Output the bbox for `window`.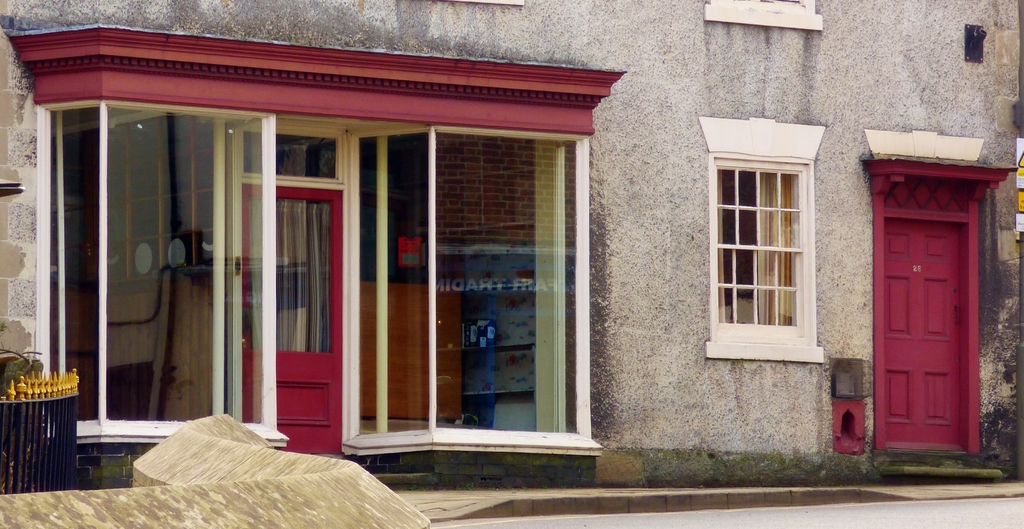
353,117,602,464.
